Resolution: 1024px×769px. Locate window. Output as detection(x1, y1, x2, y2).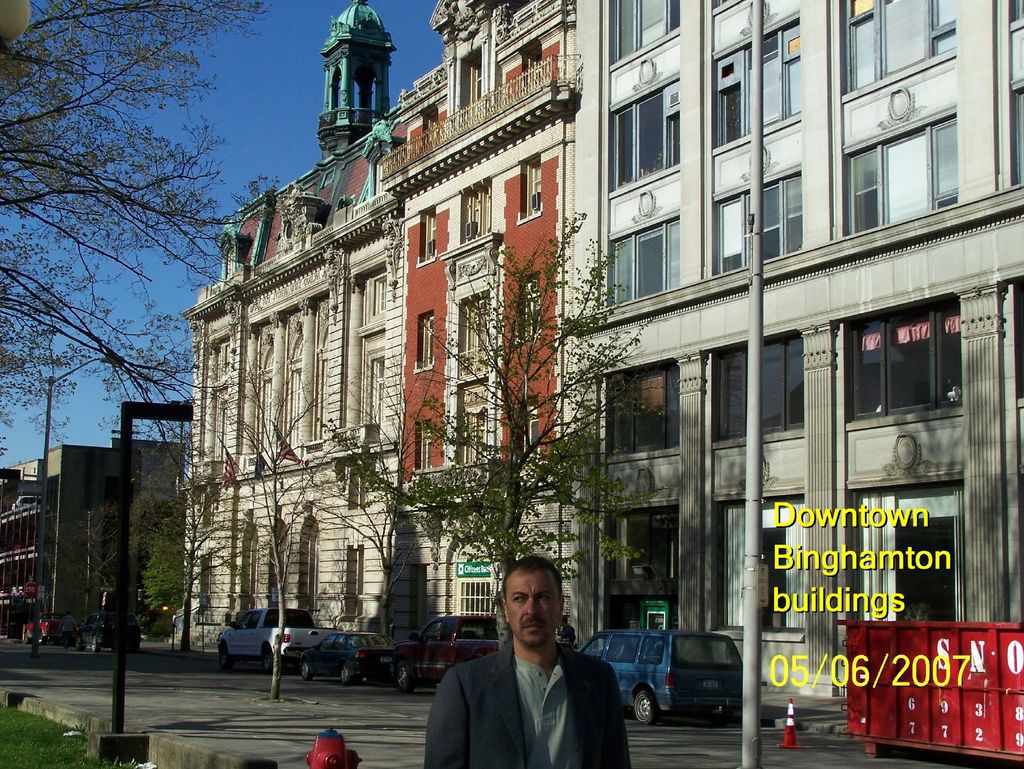
detection(842, 114, 956, 239).
